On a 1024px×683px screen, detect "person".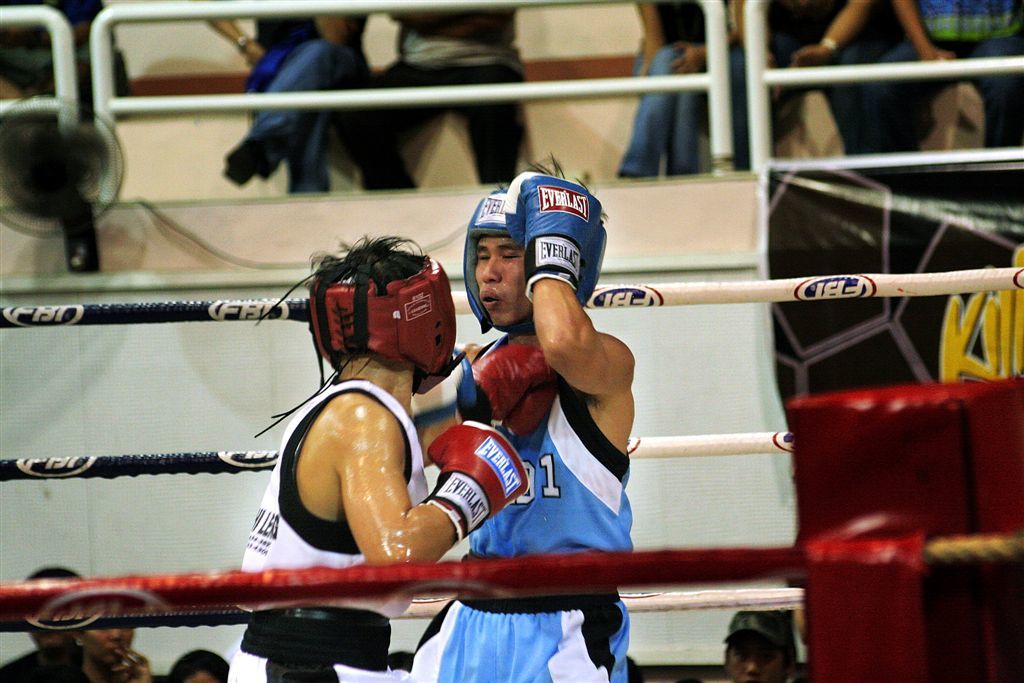
409 158 634 682.
